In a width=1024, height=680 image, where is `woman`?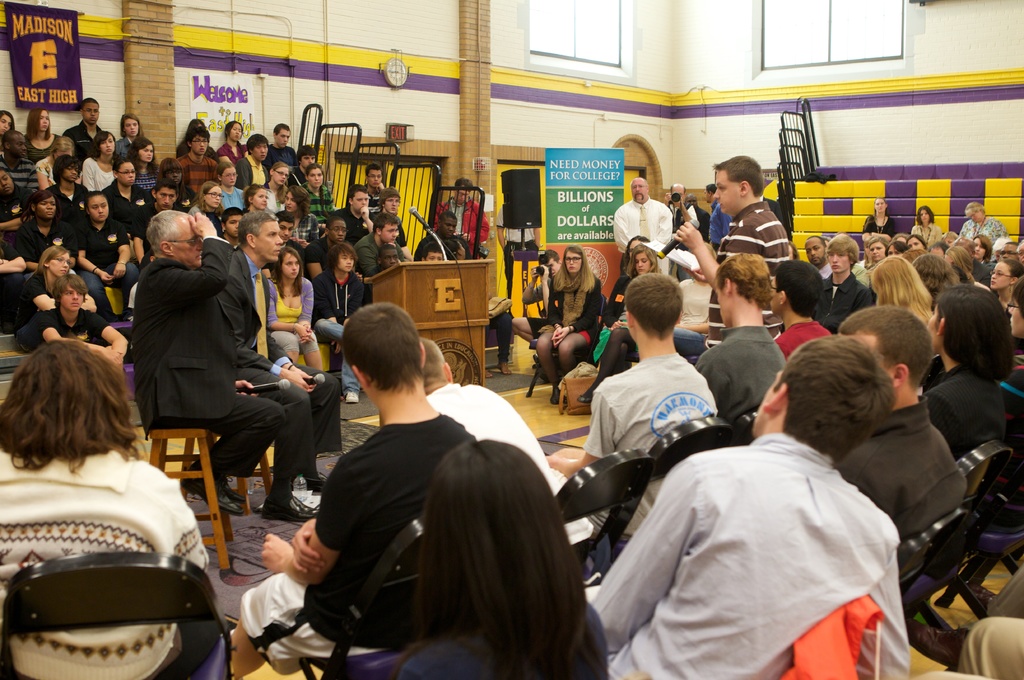
<region>866, 256, 937, 330</region>.
